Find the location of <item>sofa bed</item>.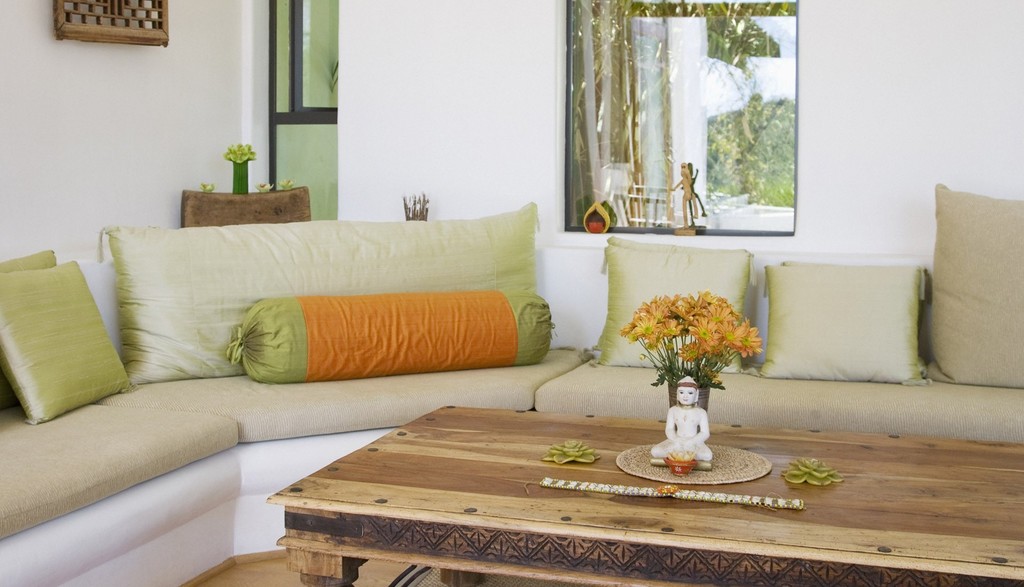
Location: 0 178 1023 586.
